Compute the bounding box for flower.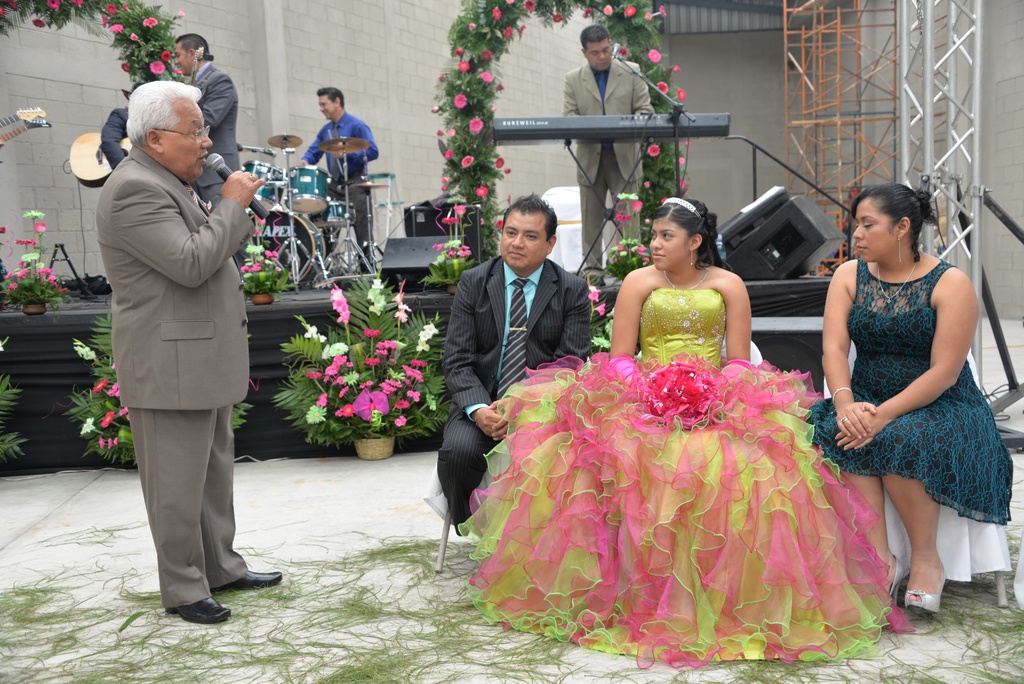
<region>655, 81, 668, 95</region>.
